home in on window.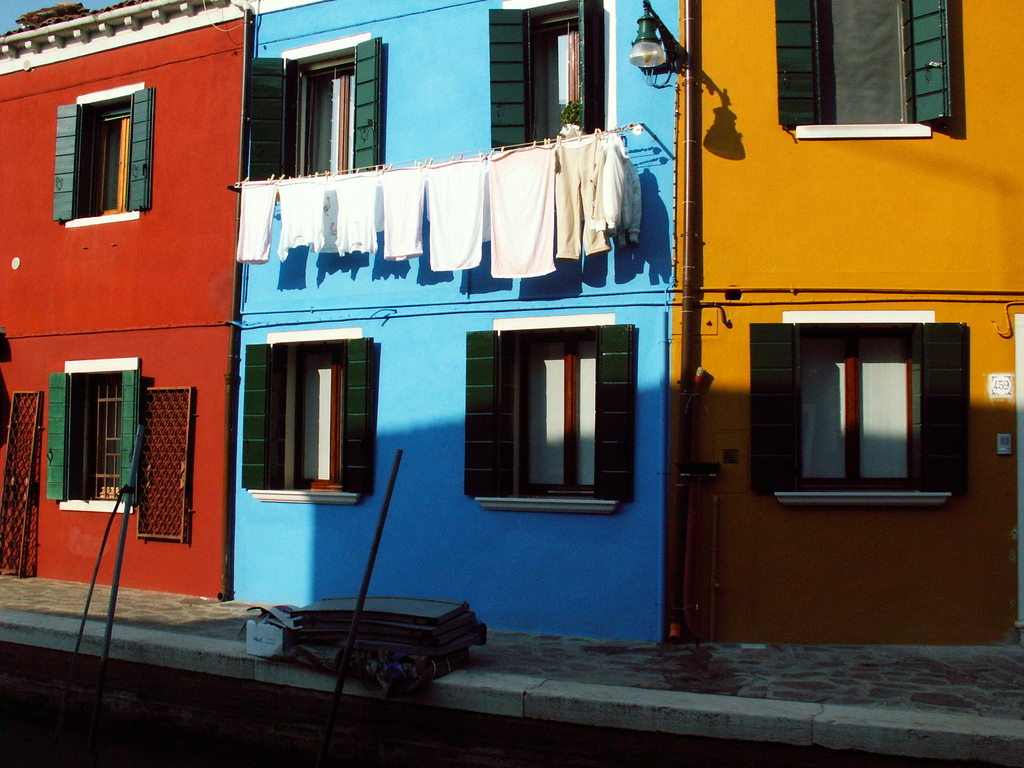
Homed in at box(486, 0, 611, 152).
